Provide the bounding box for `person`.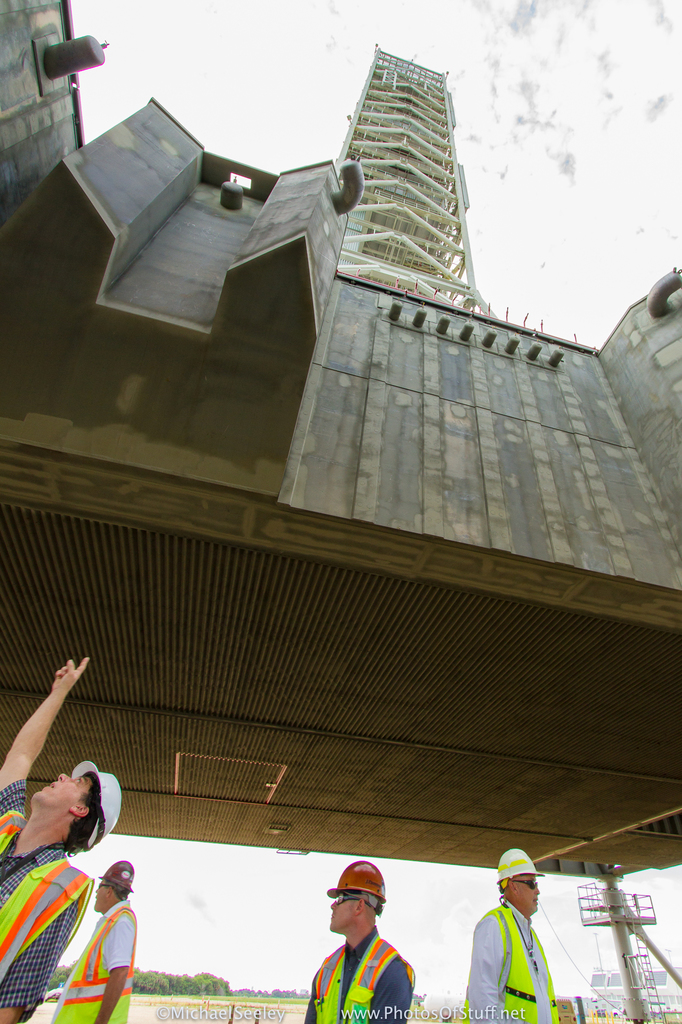
bbox=(51, 848, 138, 1023).
